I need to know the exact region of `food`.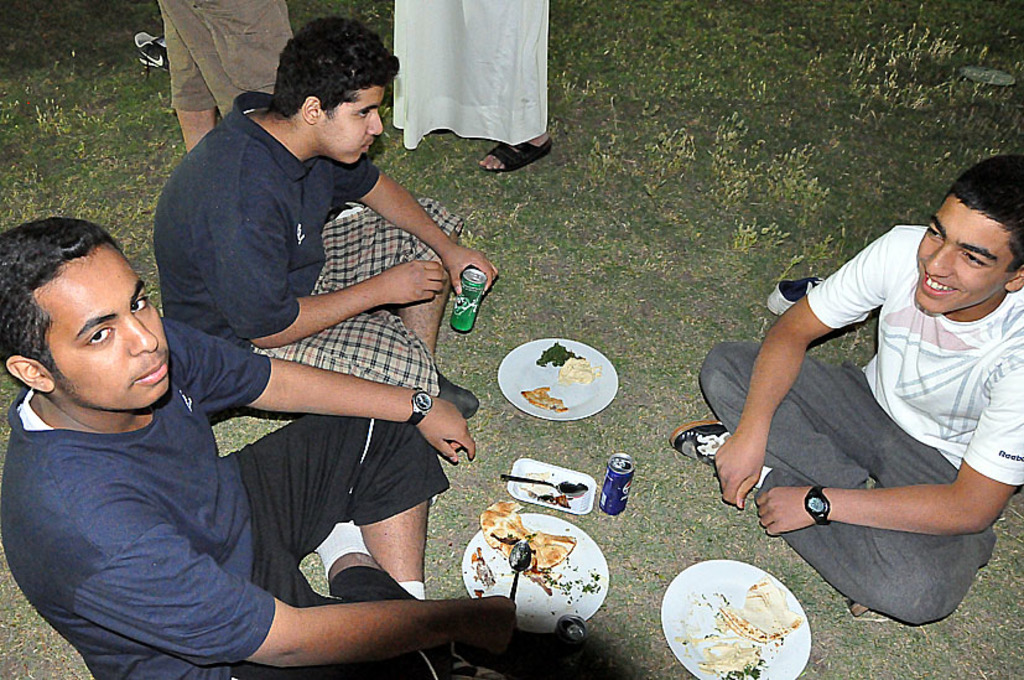
Region: 734:571:804:643.
